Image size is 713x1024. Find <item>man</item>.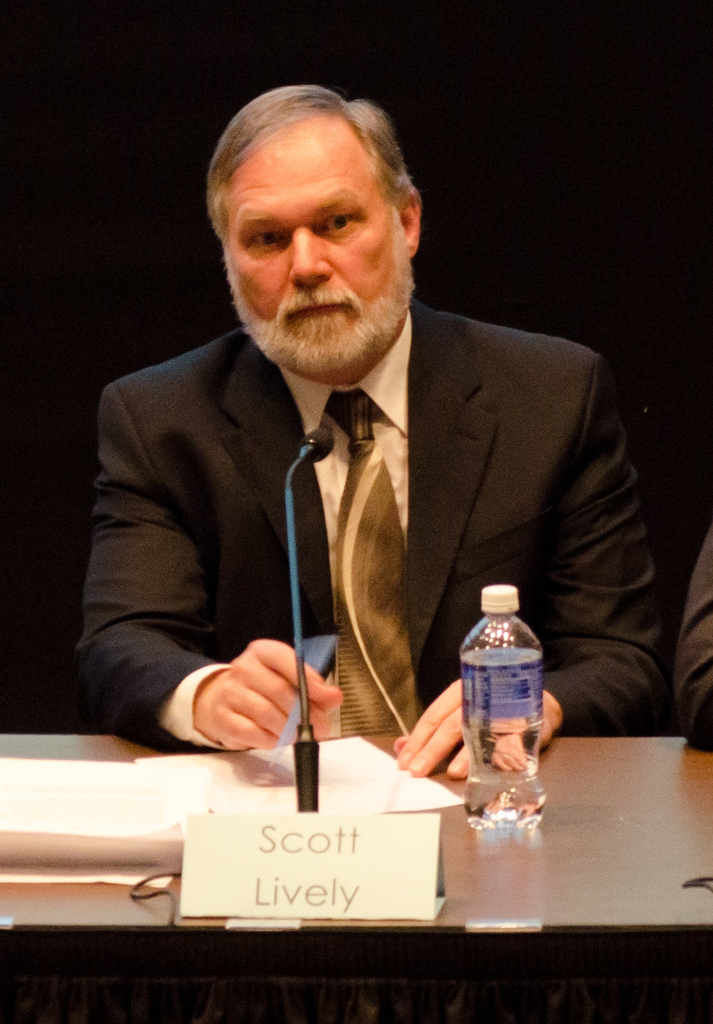
<box>78,80,677,787</box>.
